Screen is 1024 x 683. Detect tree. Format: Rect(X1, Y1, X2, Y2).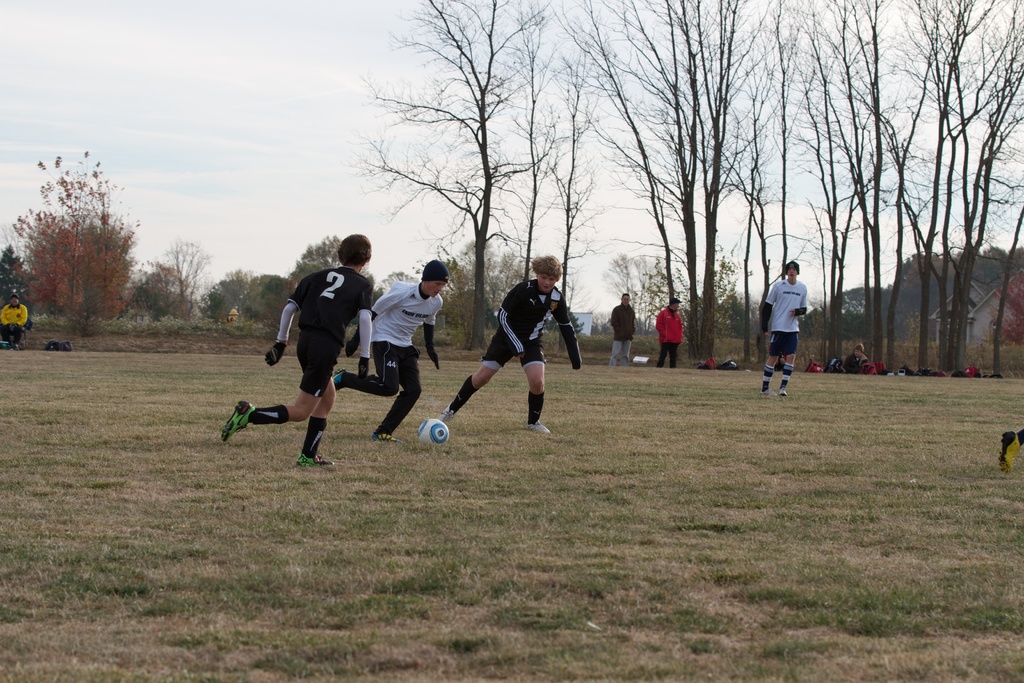
Rect(19, 134, 143, 344).
